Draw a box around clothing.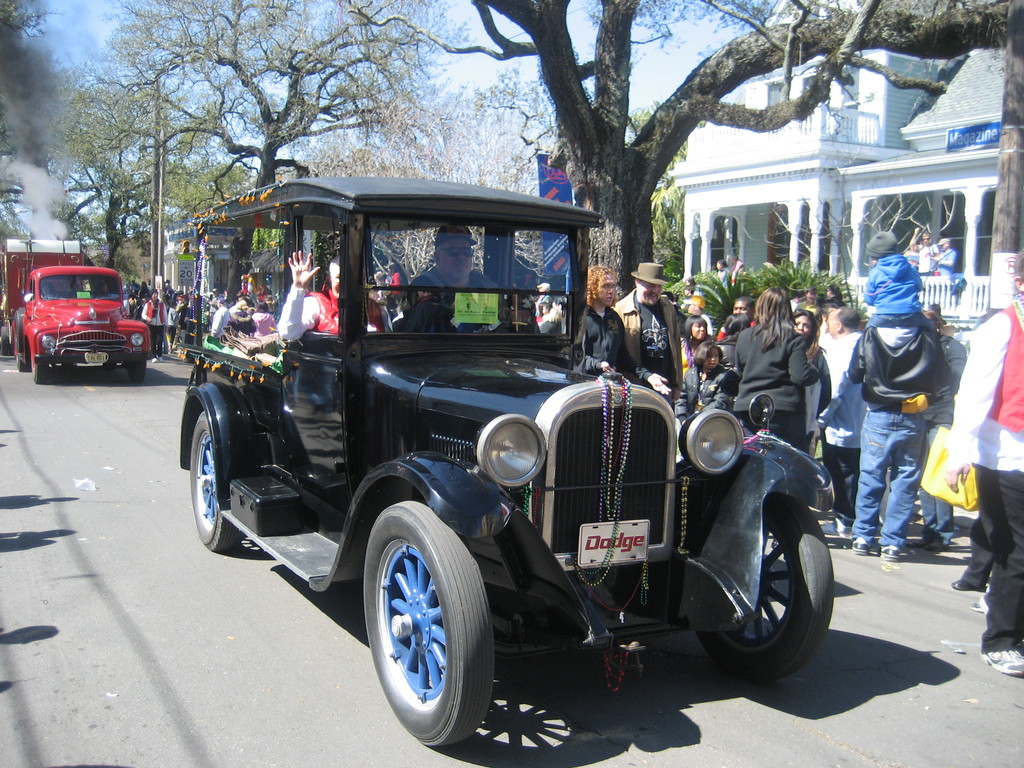
bbox=(915, 244, 941, 276).
